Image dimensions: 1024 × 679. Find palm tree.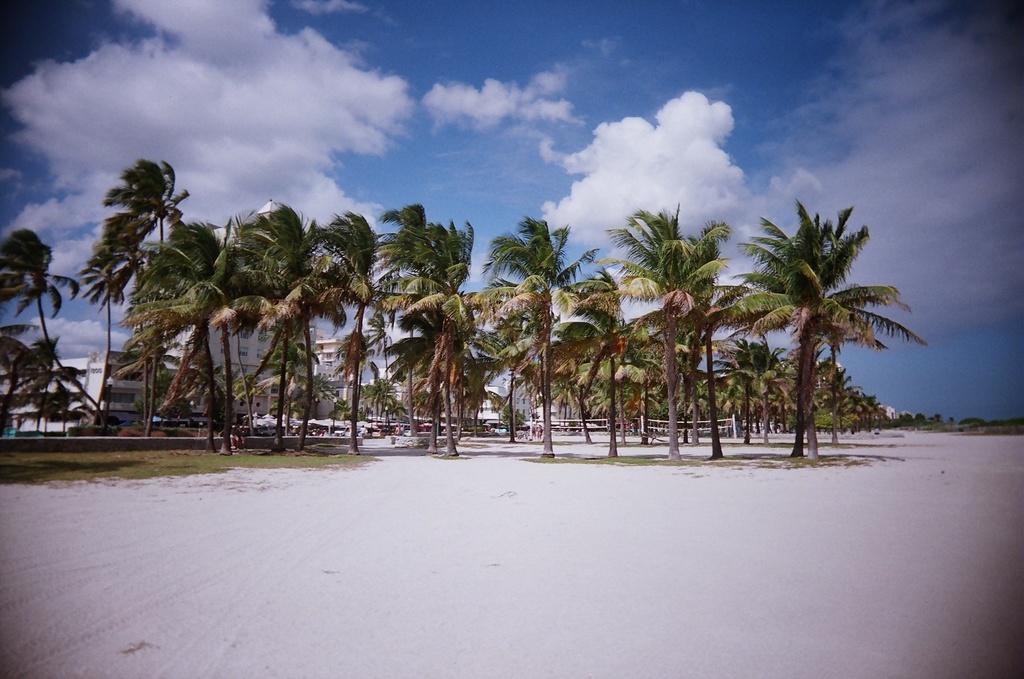
detection(393, 282, 464, 404).
